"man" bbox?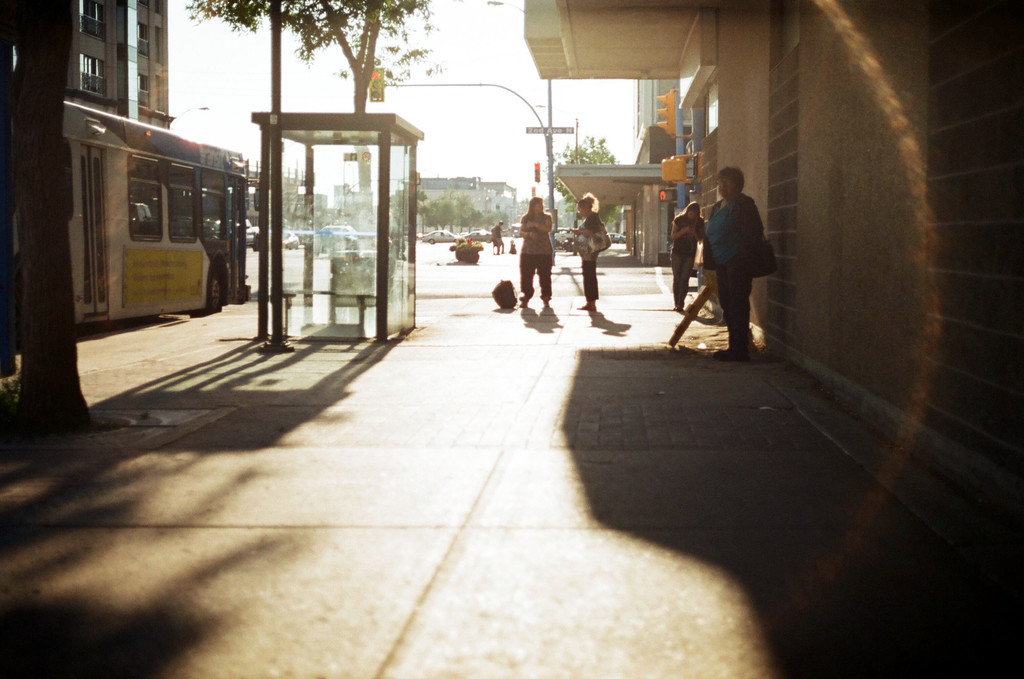
box(491, 220, 512, 254)
